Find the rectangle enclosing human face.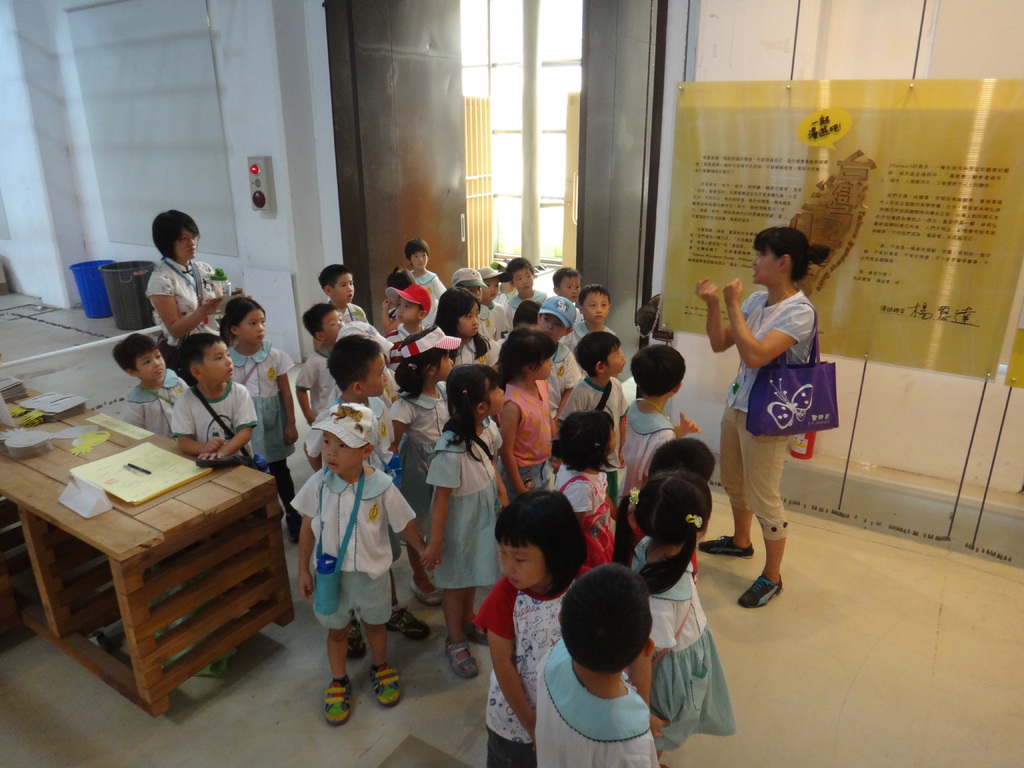
<box>243,305,265,342</box>.
